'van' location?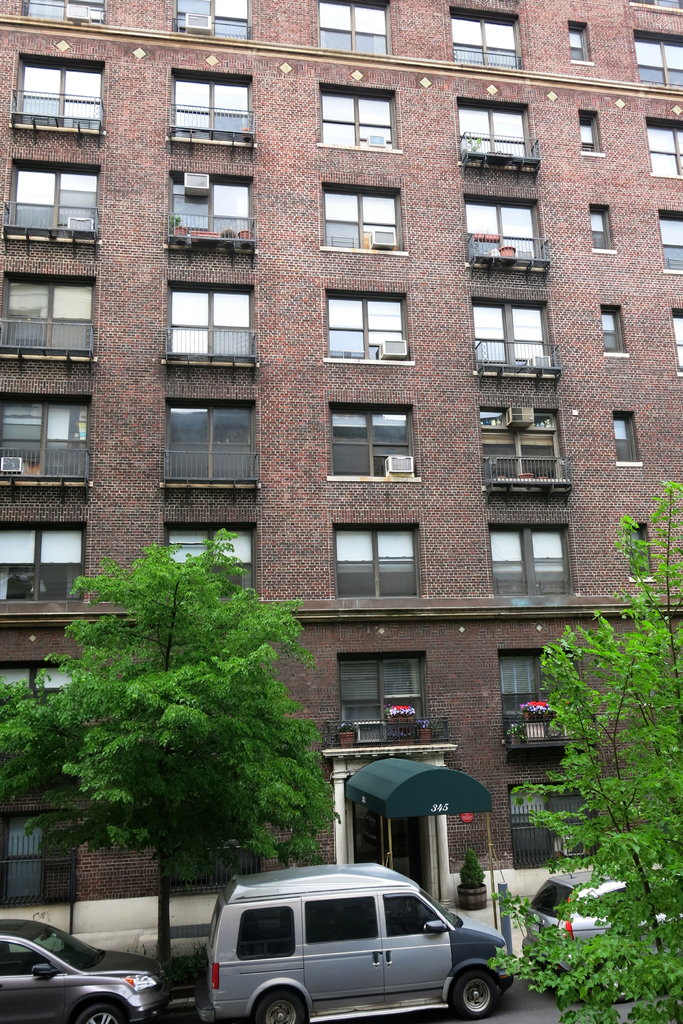
select_region(193, 860, 514, 1023)
